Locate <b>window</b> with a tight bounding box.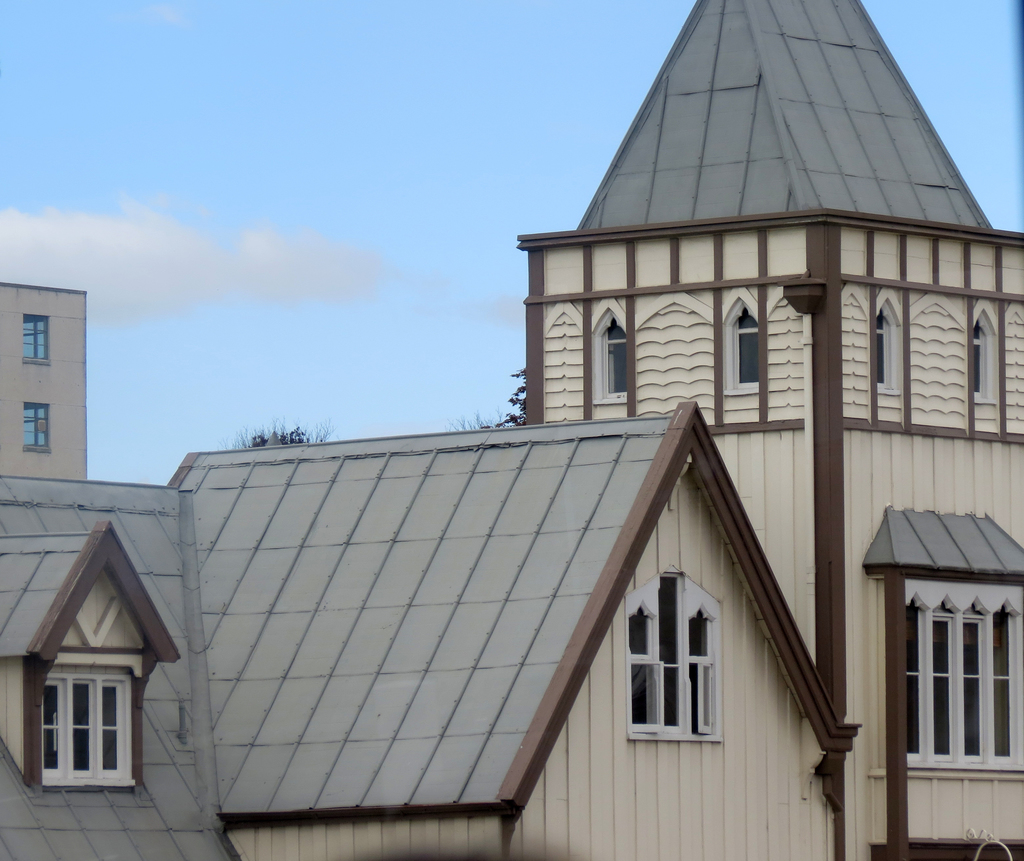
(left=623, top=568, right=727, bottom=746).
